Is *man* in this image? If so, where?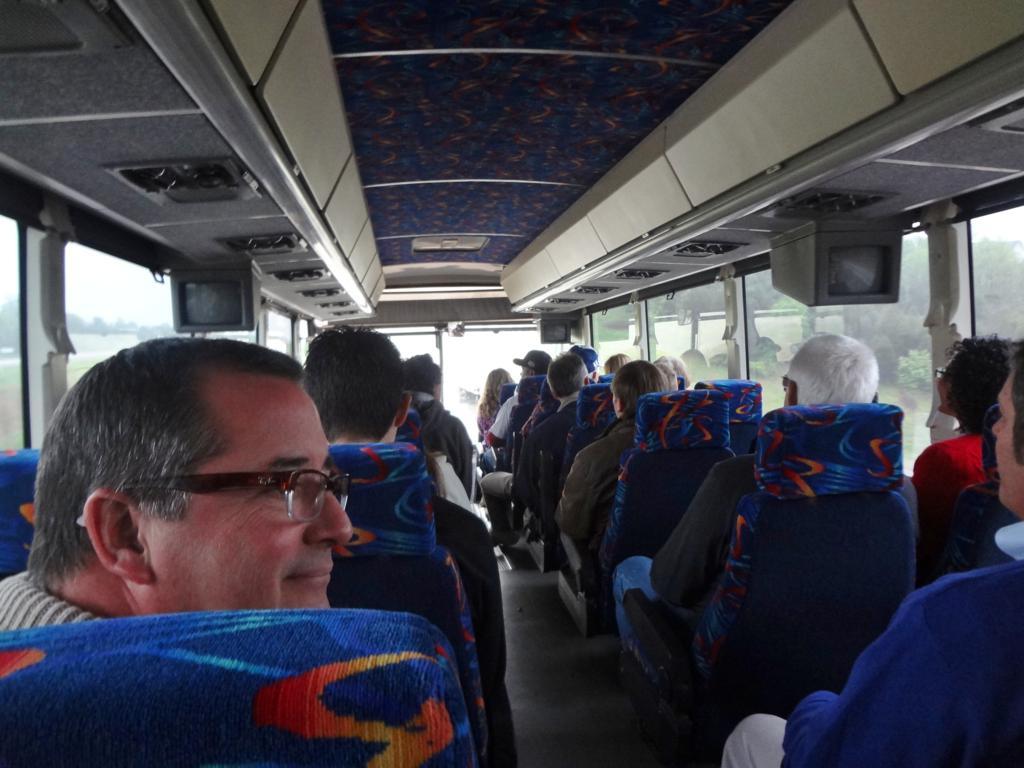
Yes, at pyautogui.locateOnScreen(554, 361, 674, 548).
